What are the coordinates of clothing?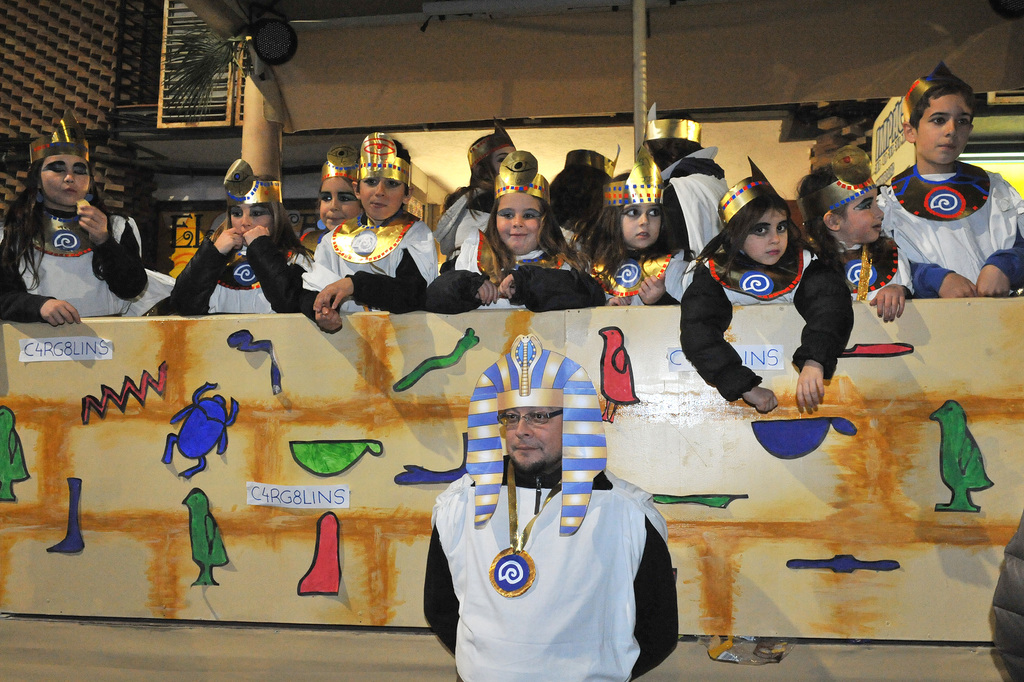
rect(390, 340, 684, 669).
